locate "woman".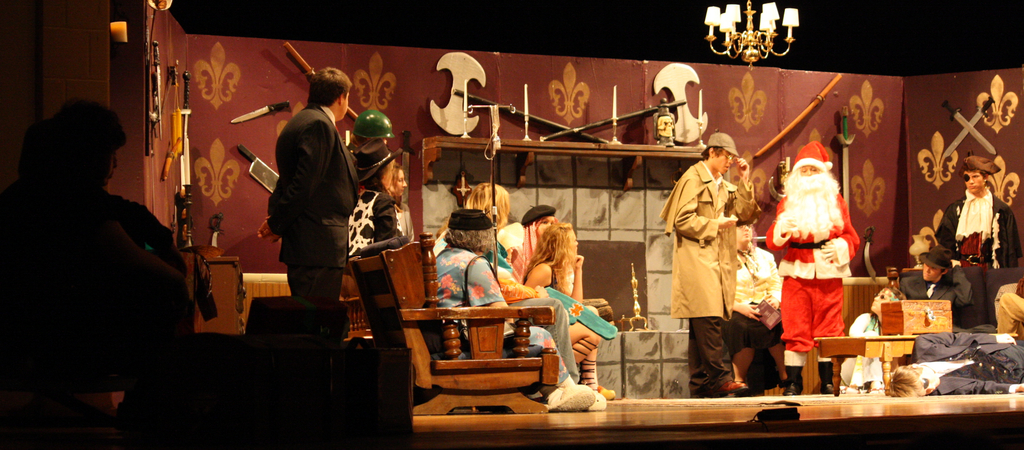
Bounding box: <bbox>348, 138, 397, 255</bbox>.
